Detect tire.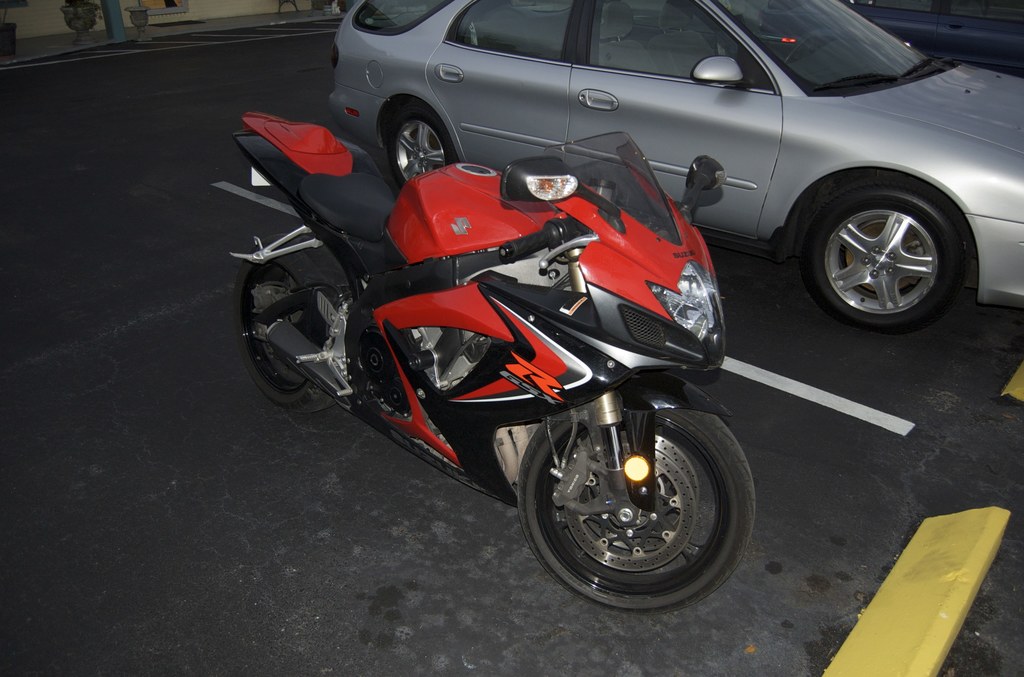
Detected at select_region(237, 234, 351, 421).
